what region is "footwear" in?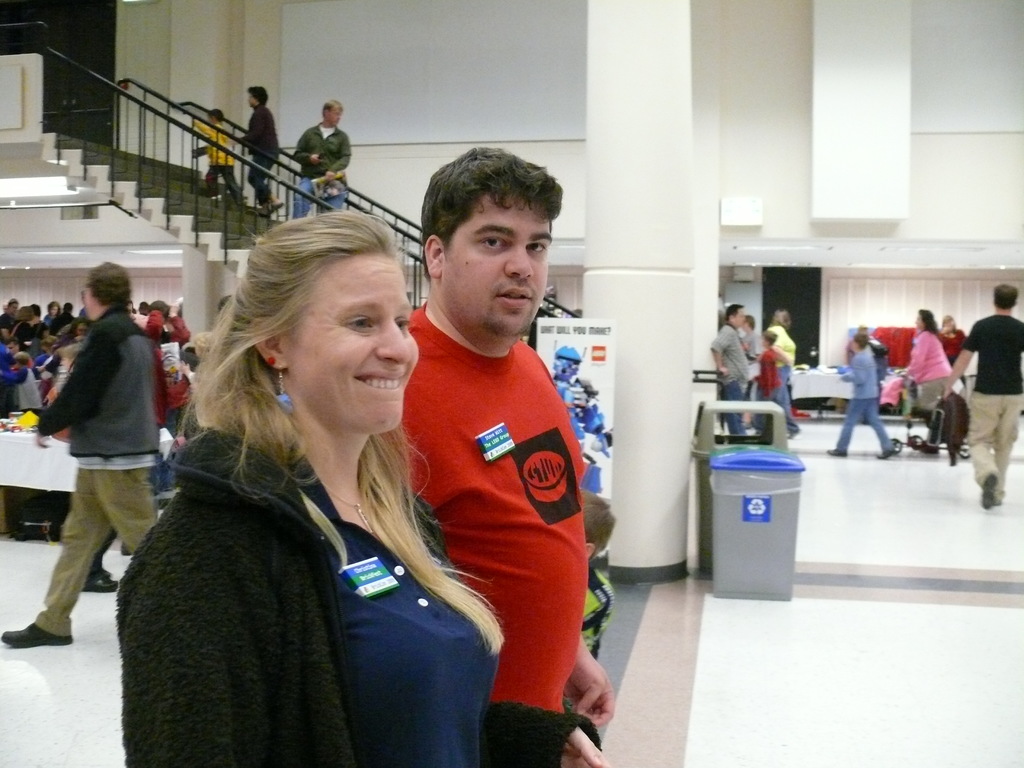
bbox=(0, 624, 72, 648).
